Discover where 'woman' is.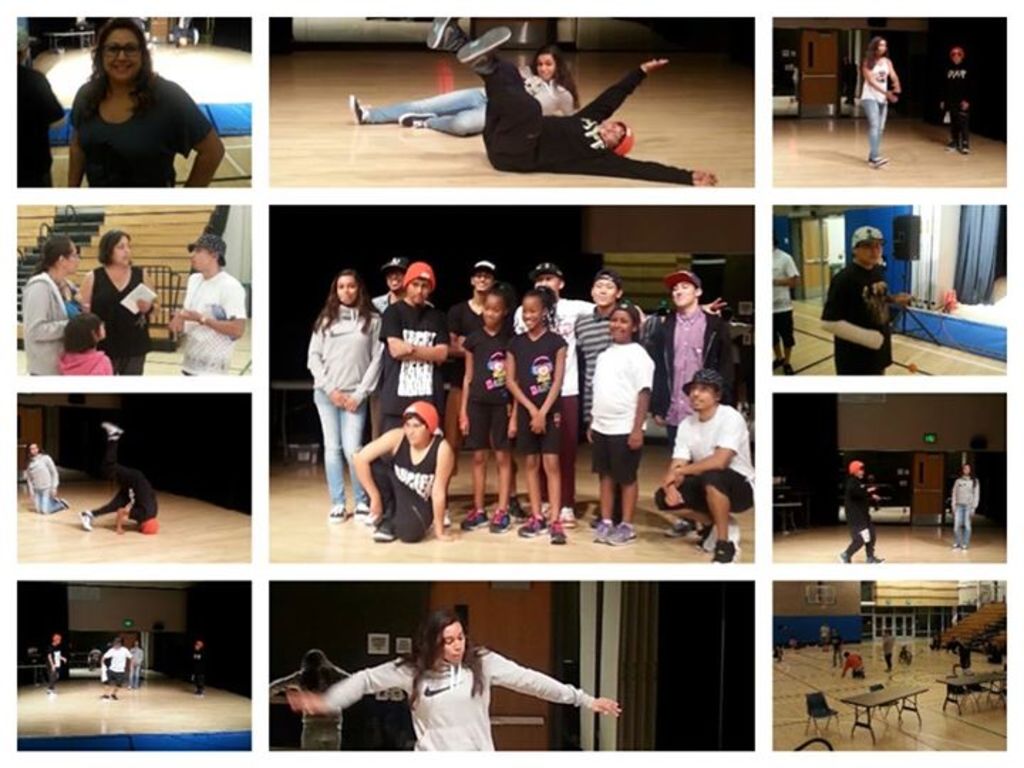
Discovered at Rect(74, 222, 168, 374).
